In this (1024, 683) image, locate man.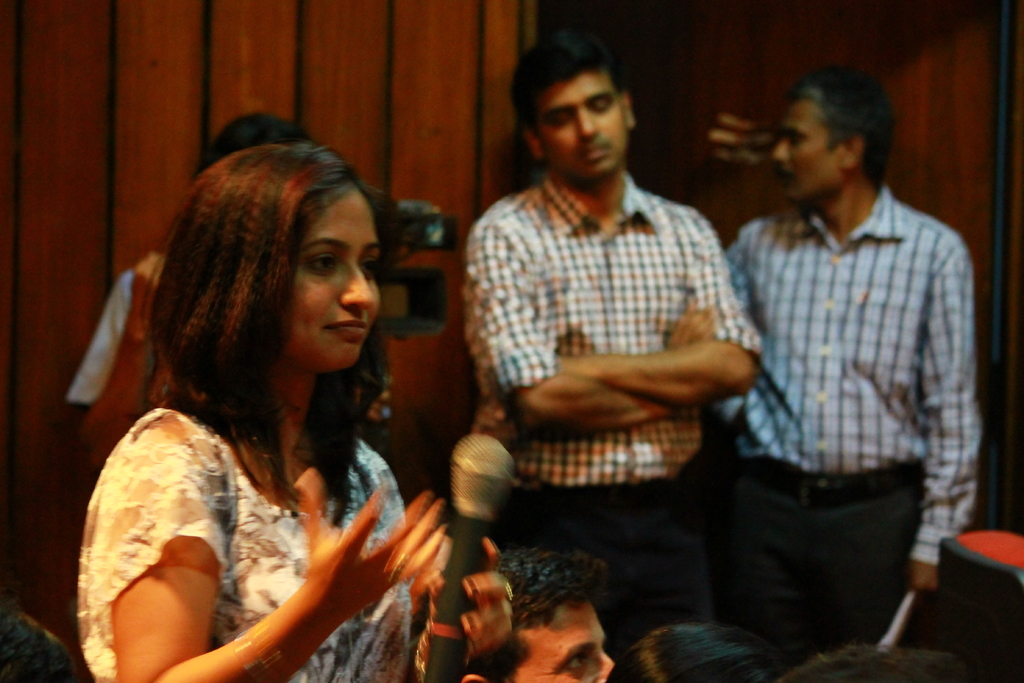
Bounding box: [left=477, top=28, right=757, bottom=670].
